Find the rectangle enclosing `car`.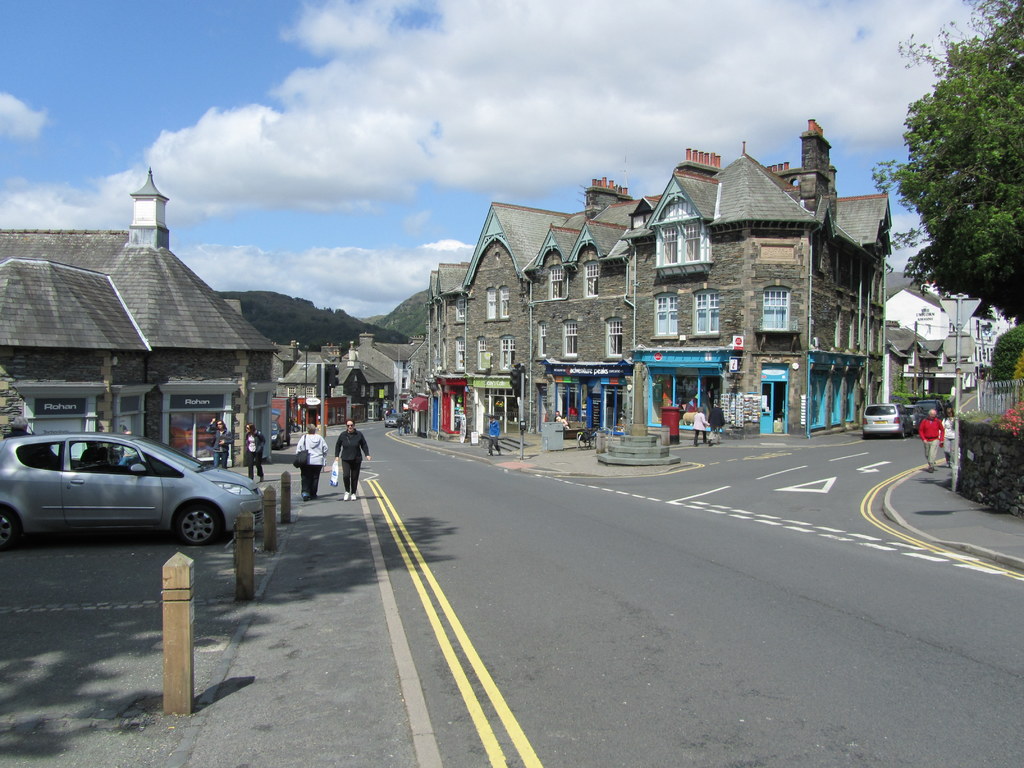
rect(907, 403, 922, 428).
